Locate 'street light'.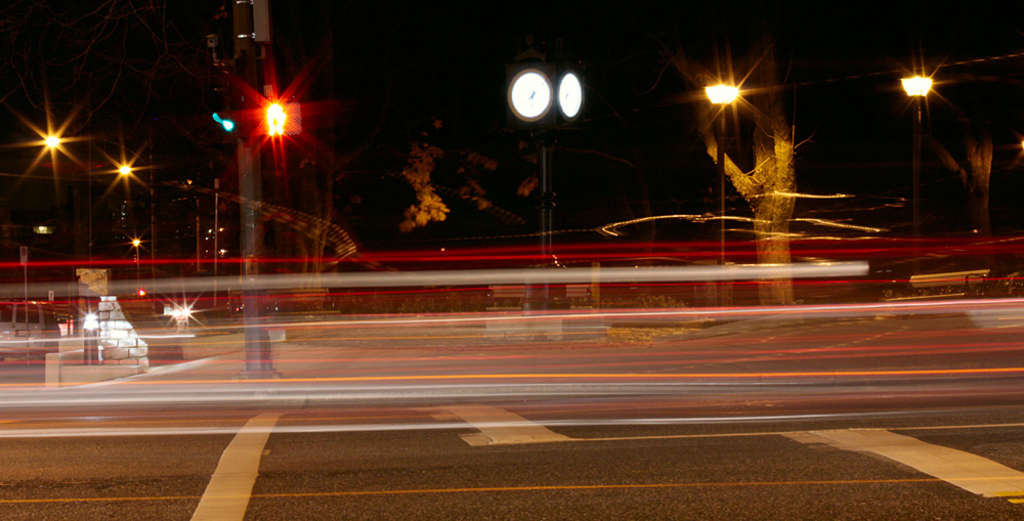
Bounding box: pyautogui.locateOnScreen(698, 75, 744, 266).
